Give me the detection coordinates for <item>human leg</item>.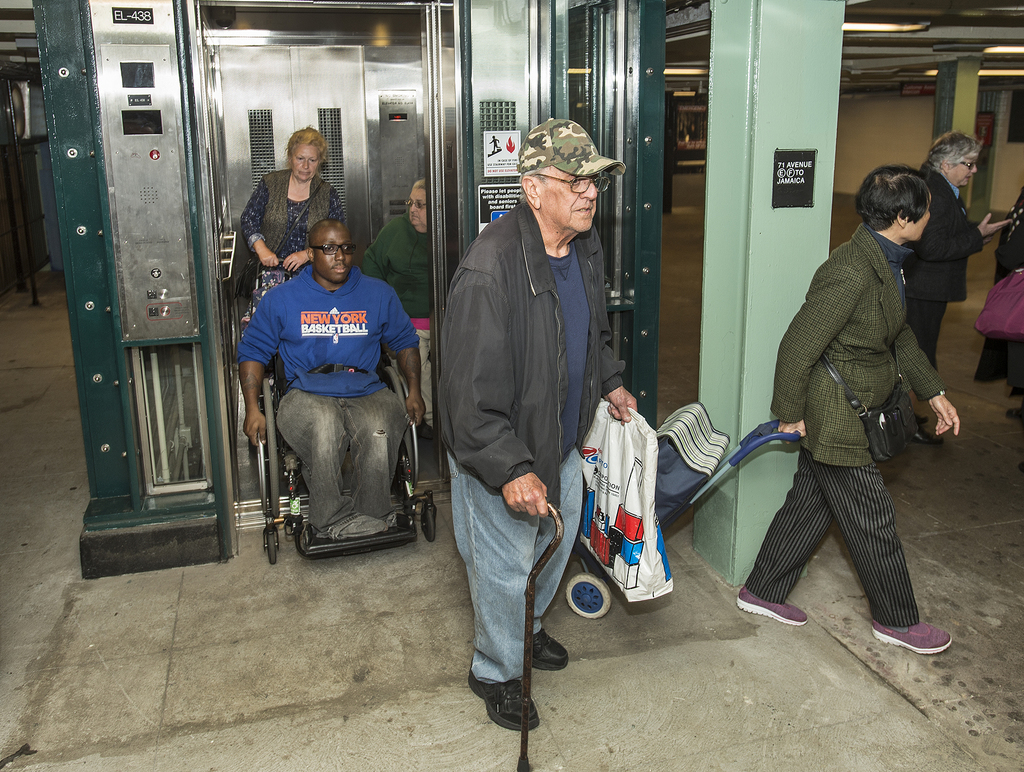
<bbox>279, 384, 404, 531</bbox>.
